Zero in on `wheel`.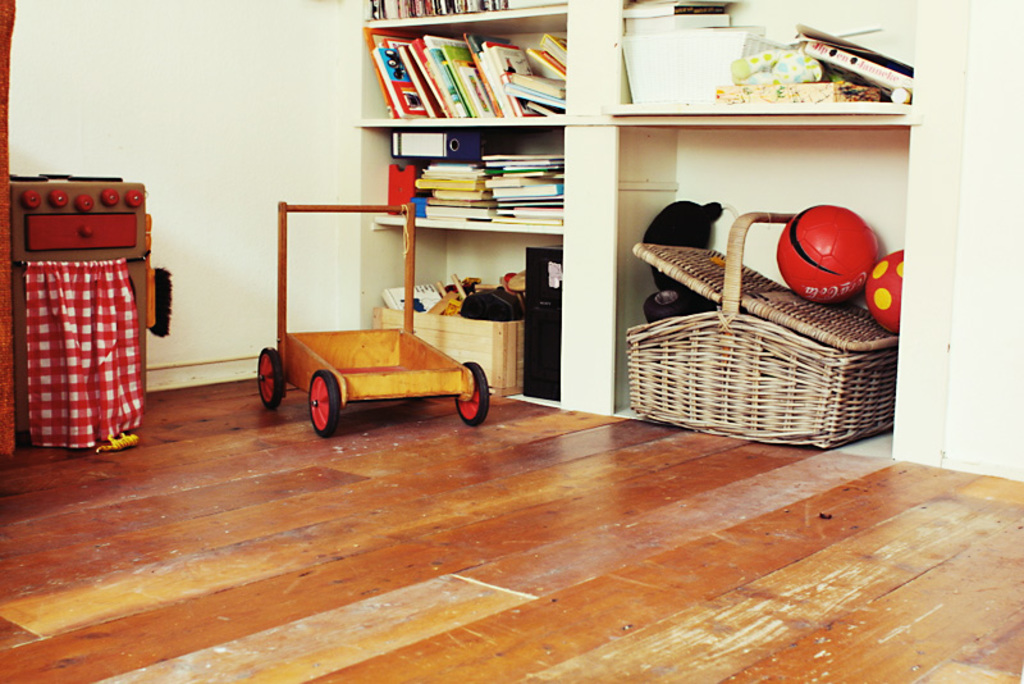
Zeroed in: select_region(454, 362, 493, 425).
